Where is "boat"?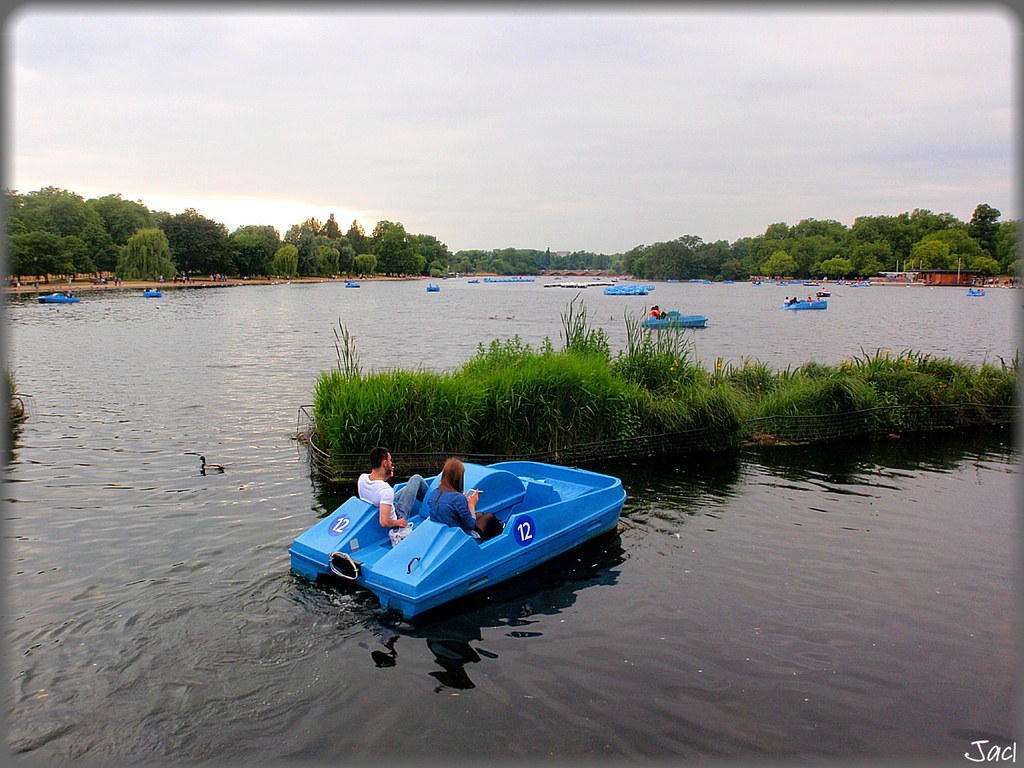
{"left": 724, "top": 279, "right": 736, "bottom": 284}.
